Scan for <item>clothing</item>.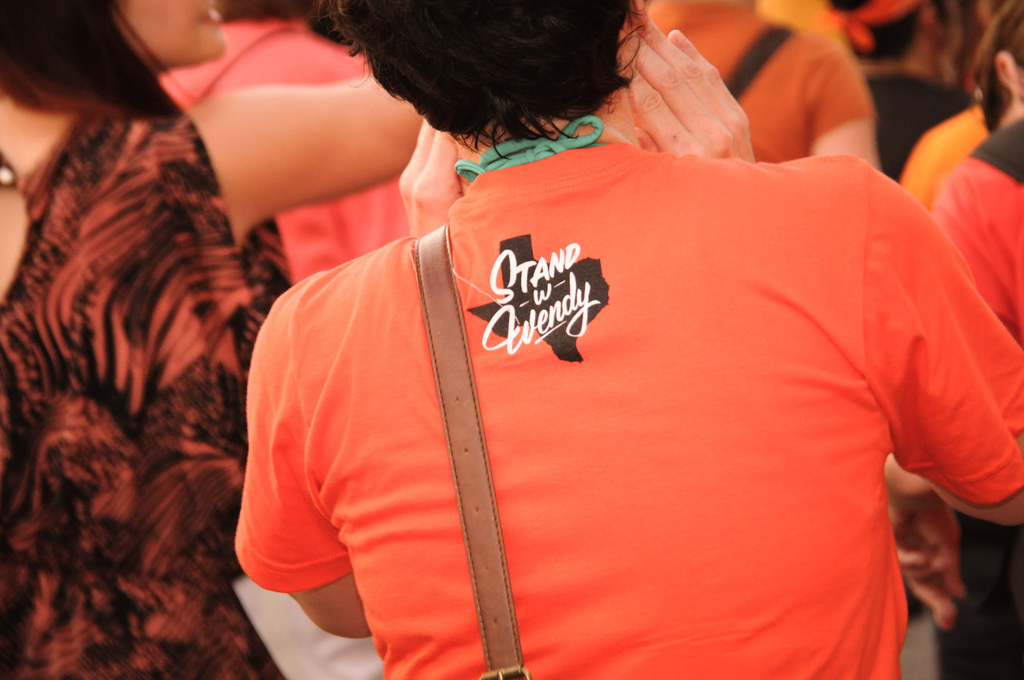
Scan result: <box>930,111,1023,679</box>.
